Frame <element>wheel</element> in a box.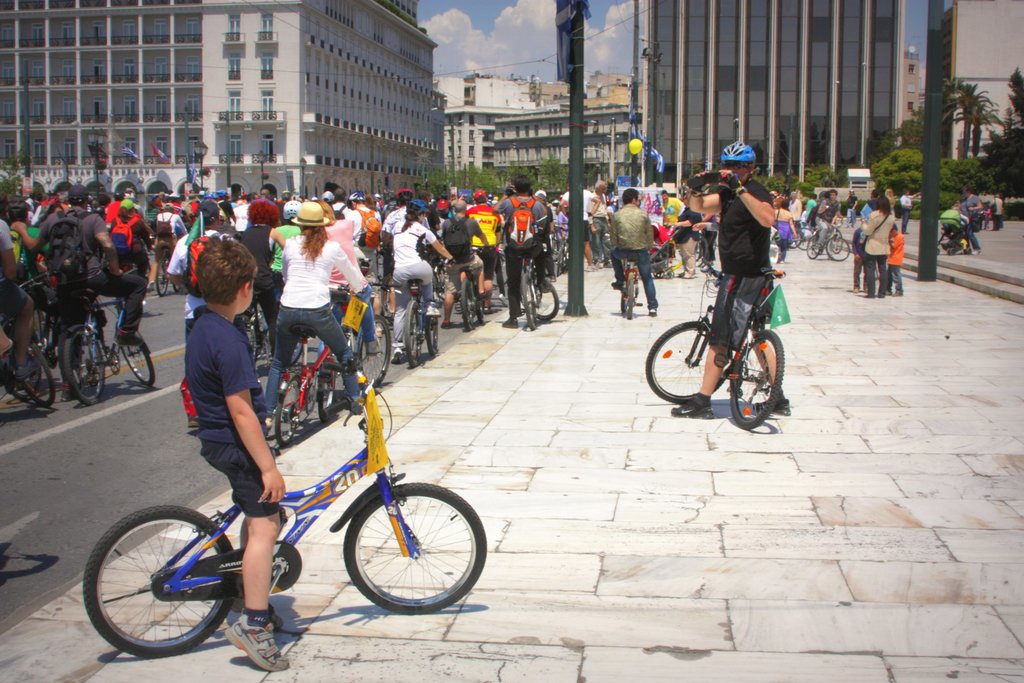
(left=653, top=270, right=660, bottom=277).
